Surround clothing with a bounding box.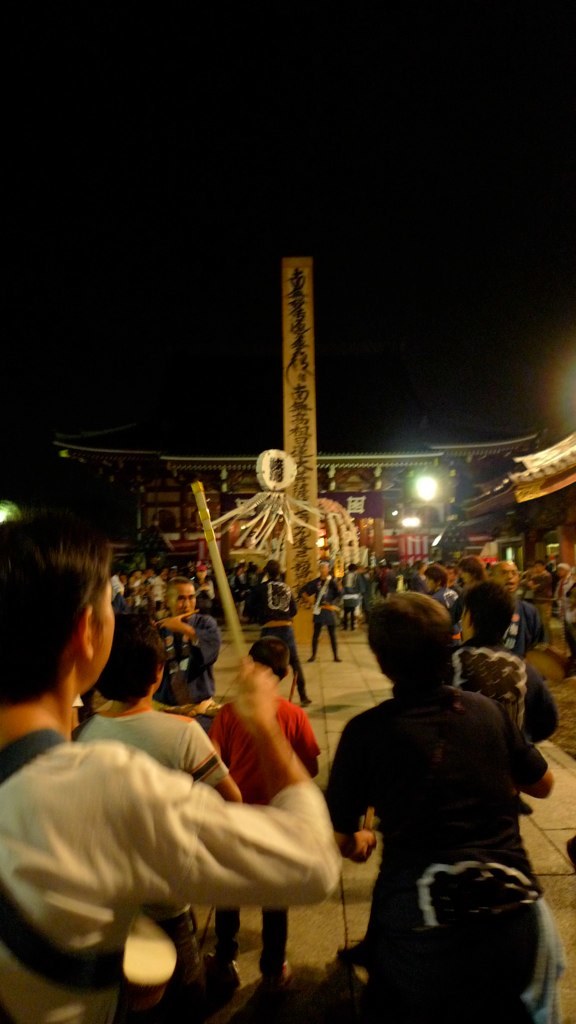
<bbox>148, 576, 164, 605</bbox>.
